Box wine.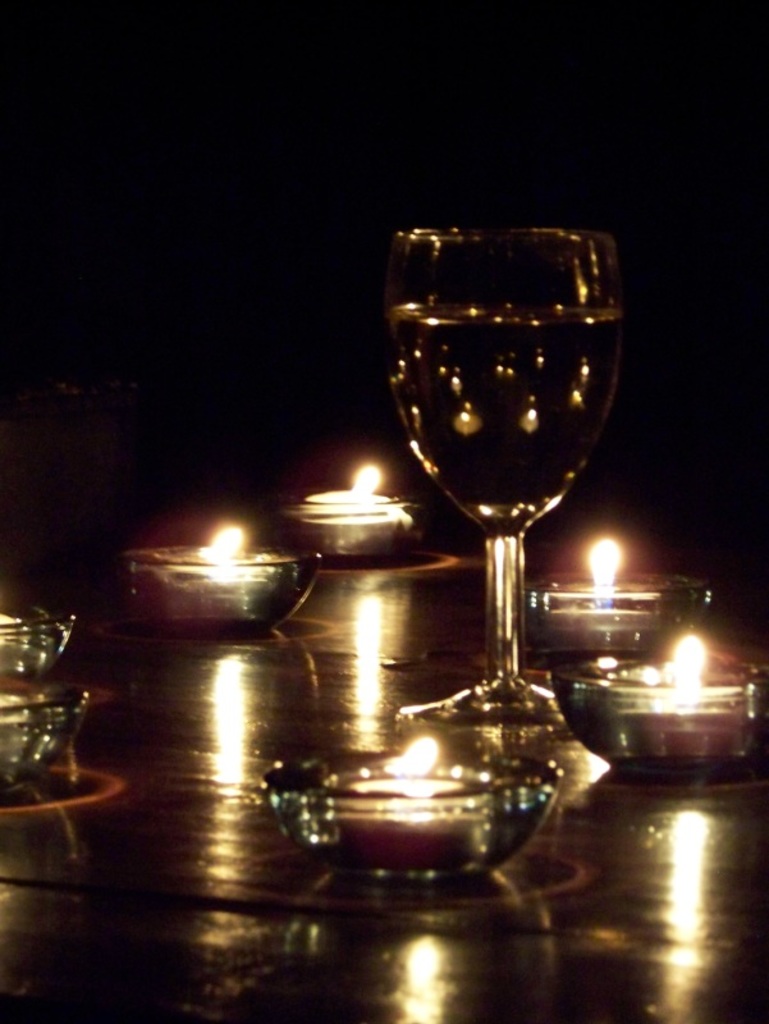
(372, 212, 635, 717).
